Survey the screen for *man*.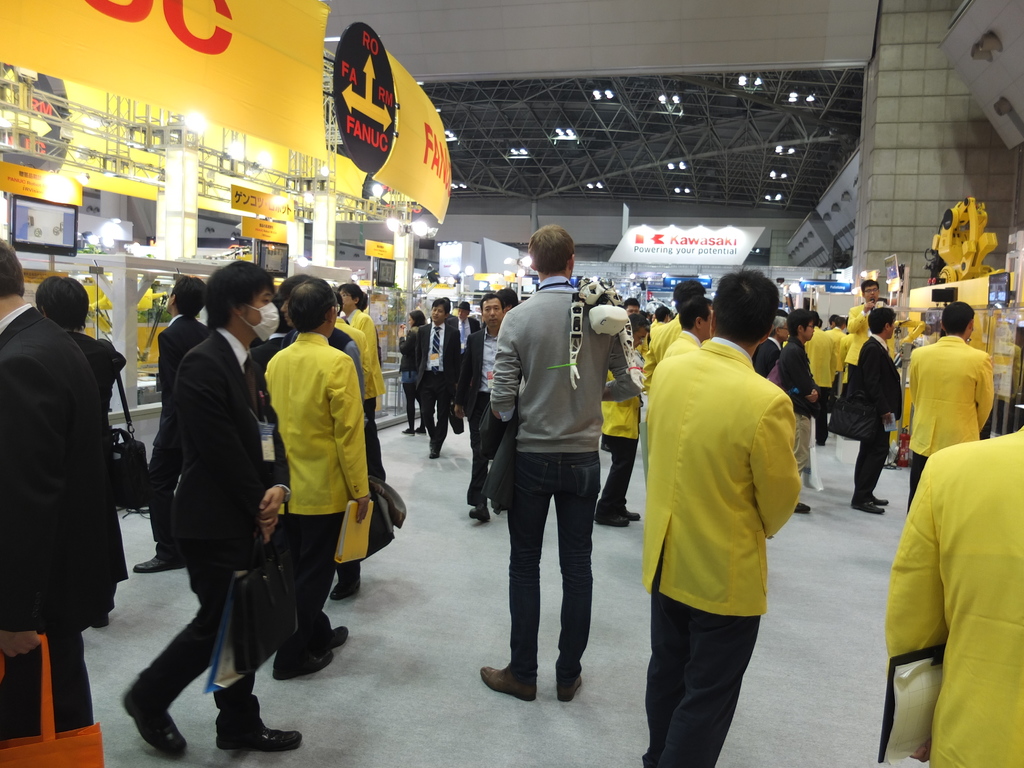
Survey found: 848, 282, 900, 380.
